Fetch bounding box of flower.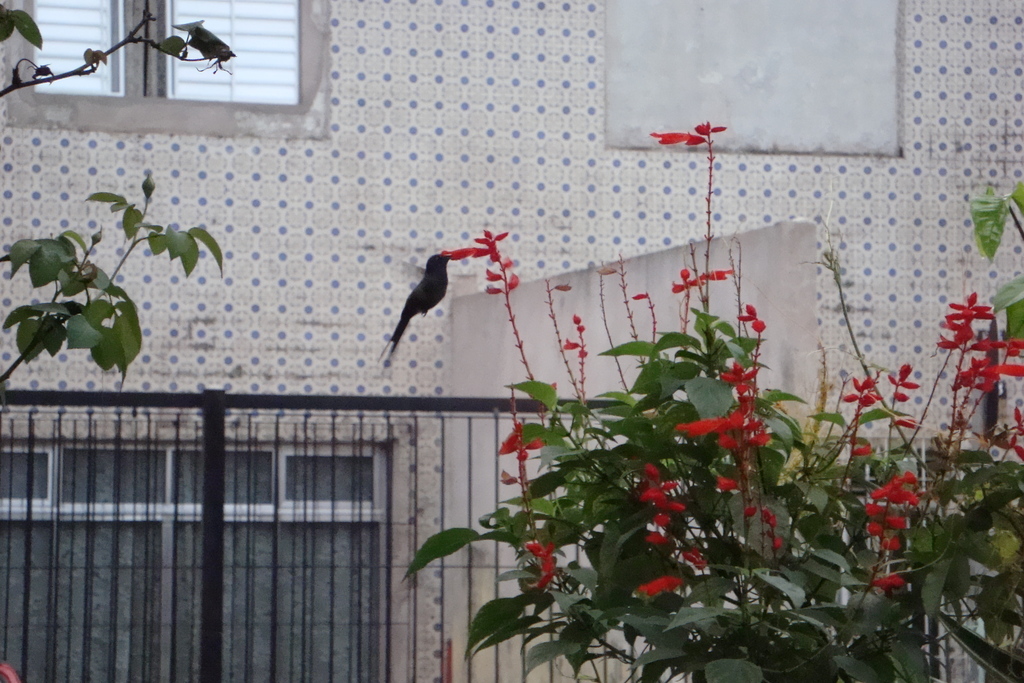
Bbox: bbox(745, 507, 758, 515).
